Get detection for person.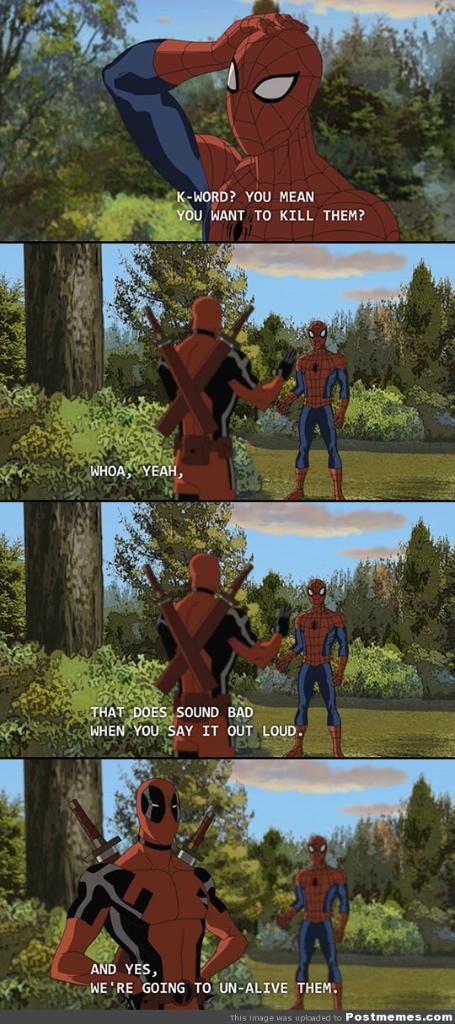
Detection: [278, 315, 349, 501].
